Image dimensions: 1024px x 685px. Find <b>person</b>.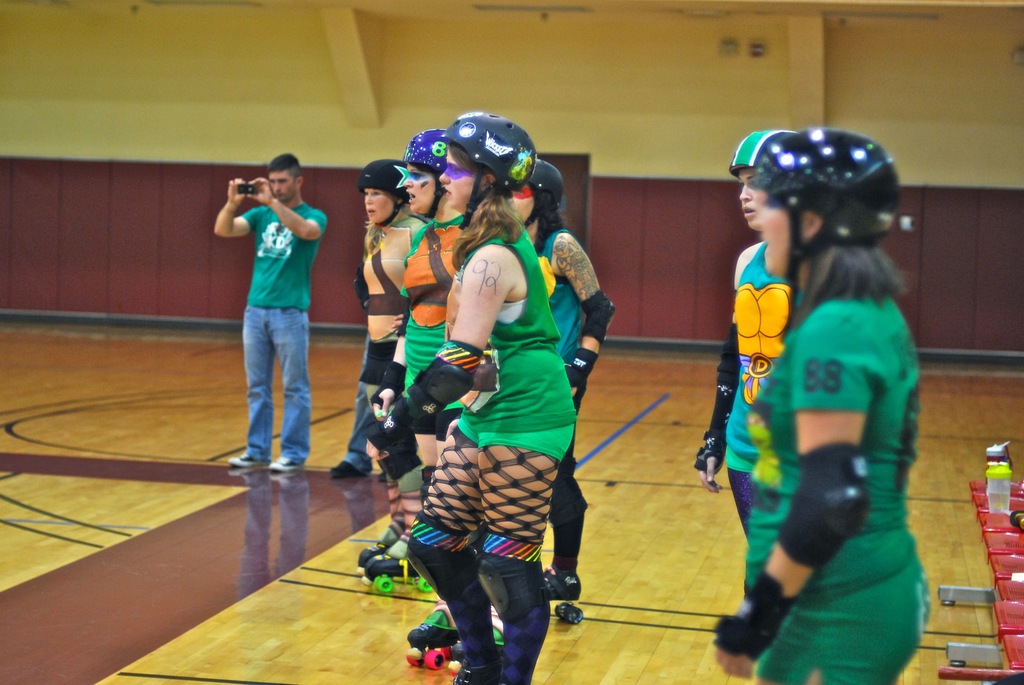
pyautogui.locateOnScreen(368, 141, 452, 577).
